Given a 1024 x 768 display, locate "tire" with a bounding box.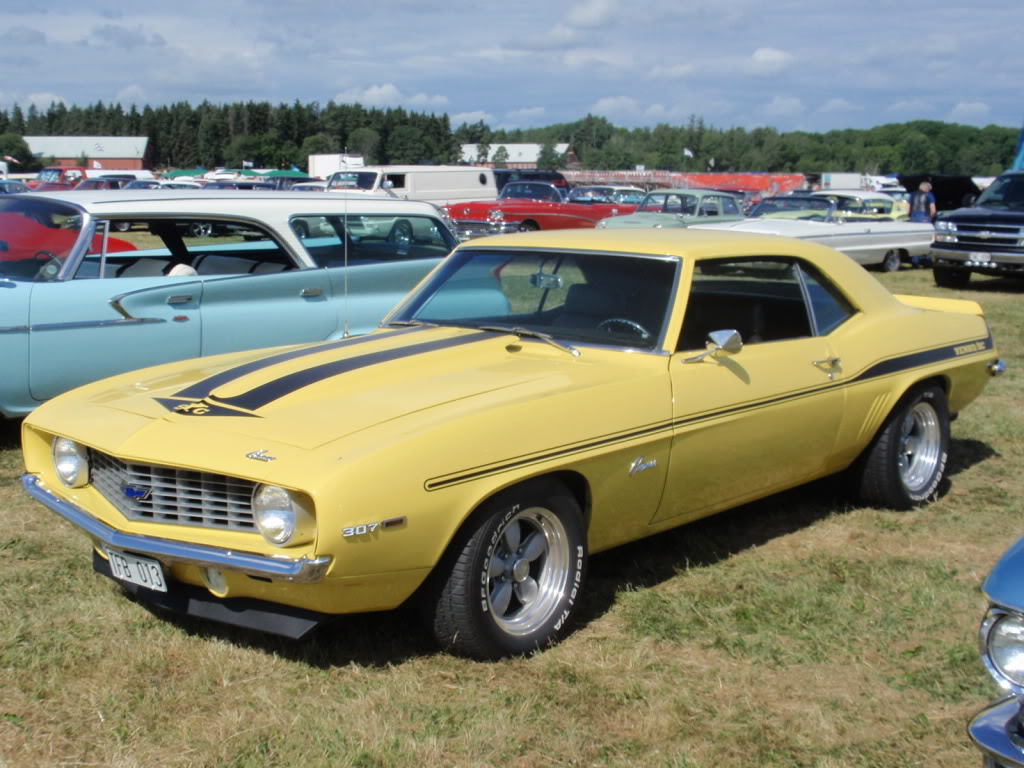
Located: 113:219:132:233.
